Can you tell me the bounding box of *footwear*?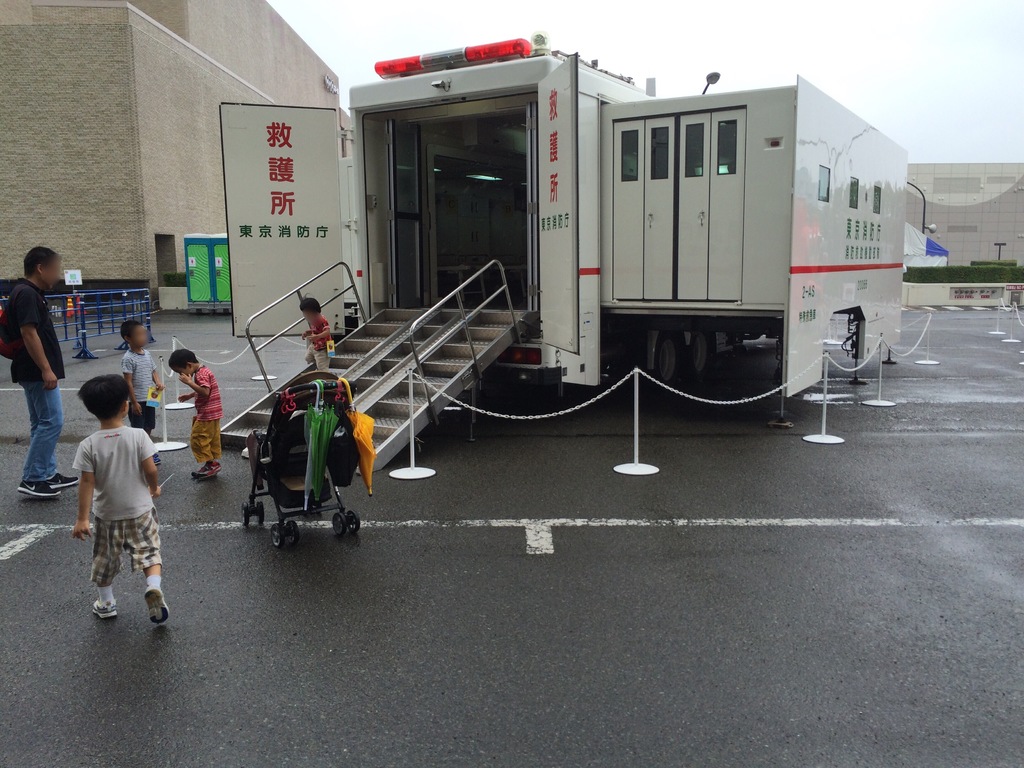
<bbox>141, 589, 171, 627</bbox>.
